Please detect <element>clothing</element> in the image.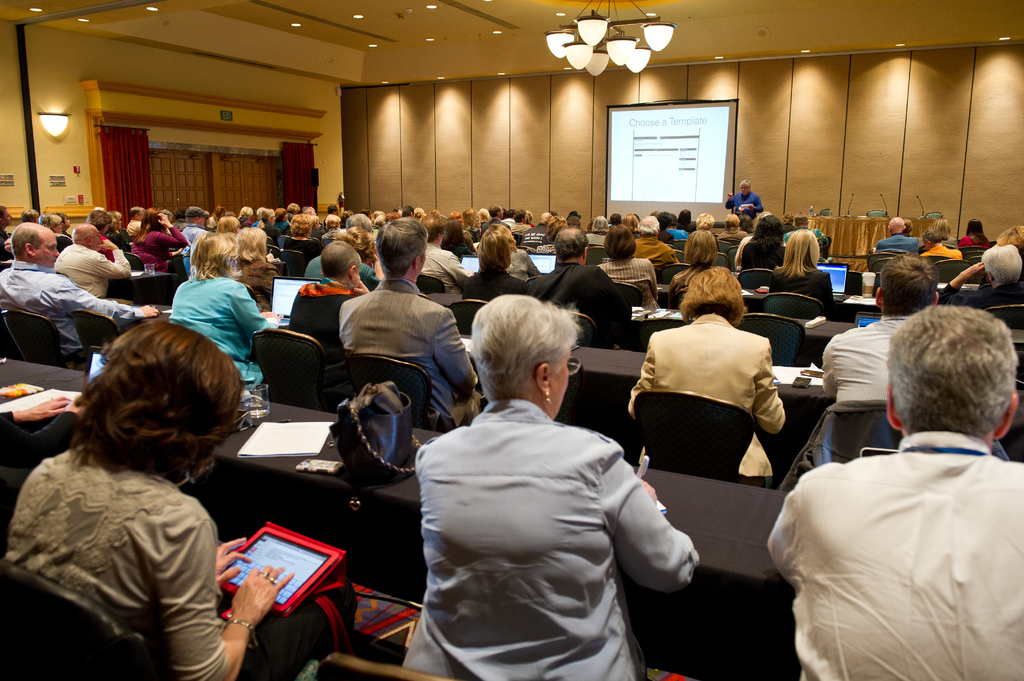
(729, 235, 779, 272).
